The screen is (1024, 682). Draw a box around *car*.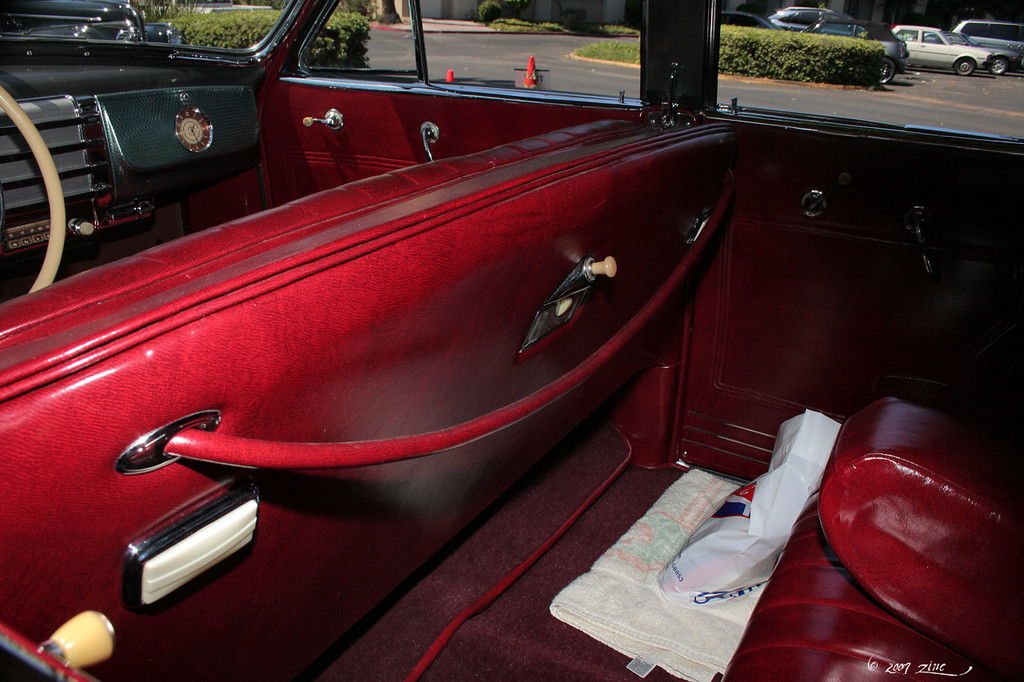
[892, 25, 994, 76].
